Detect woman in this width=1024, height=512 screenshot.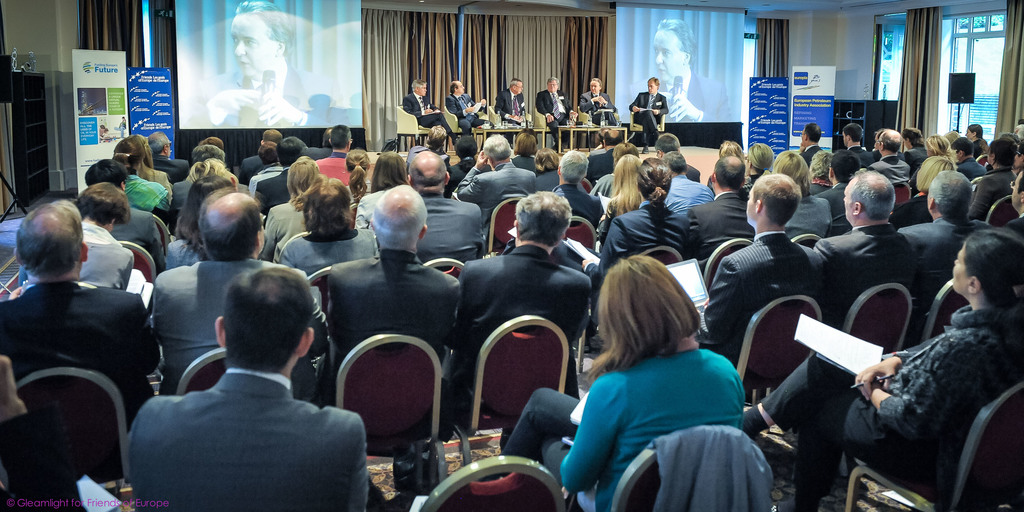
Detection: bbox=[341, 147, 375, 208].
